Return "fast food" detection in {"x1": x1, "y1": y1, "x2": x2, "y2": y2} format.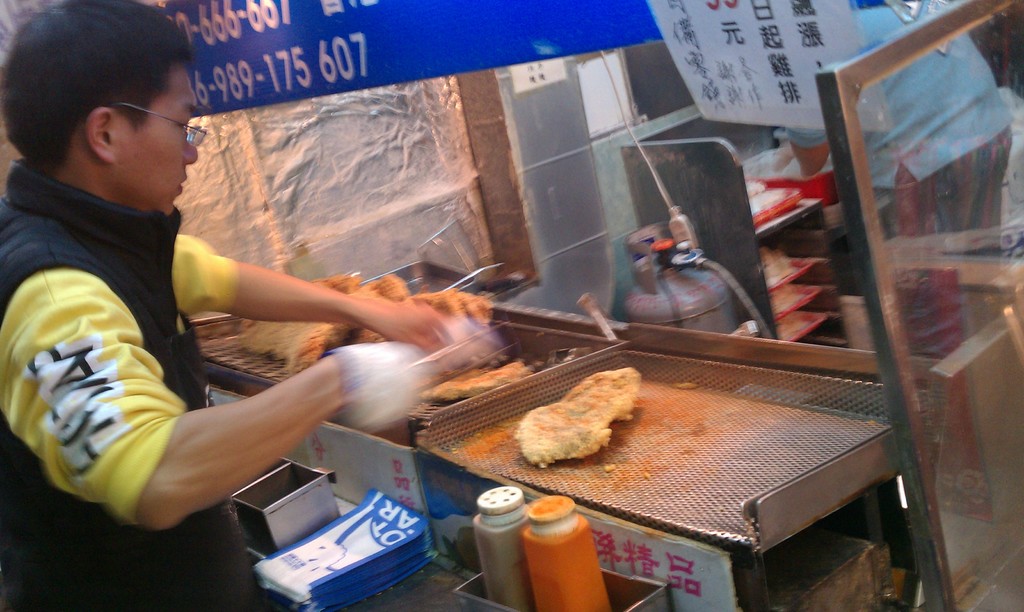
{"x1": 421, "y1": 355, "x2": 524, "y2": 395}.
